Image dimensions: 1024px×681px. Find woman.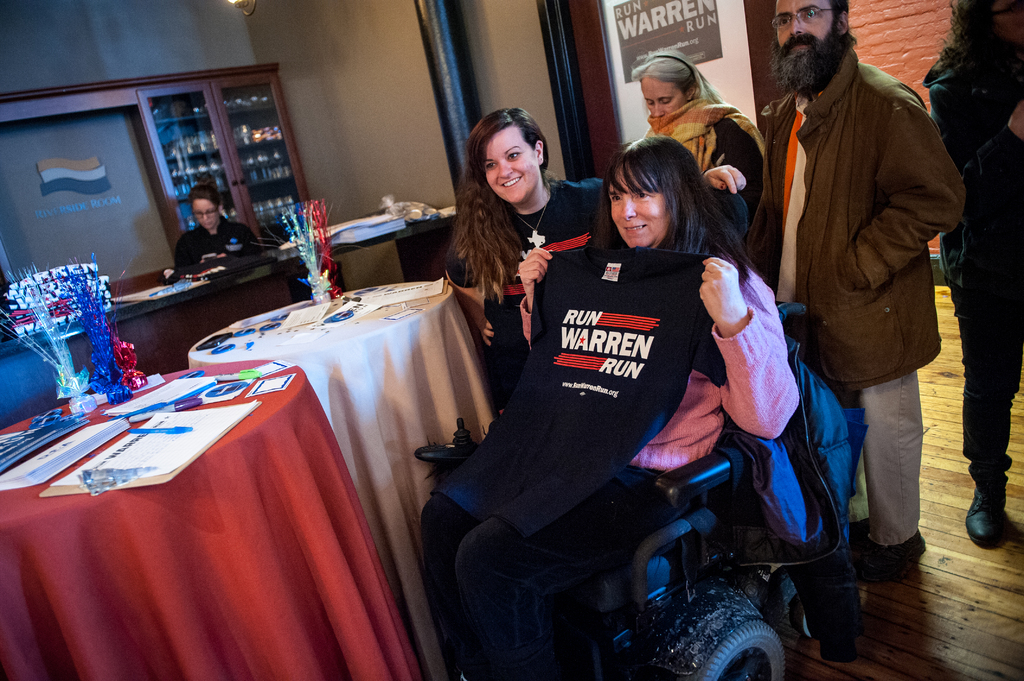
bbox(634, 39, 773, 275).
